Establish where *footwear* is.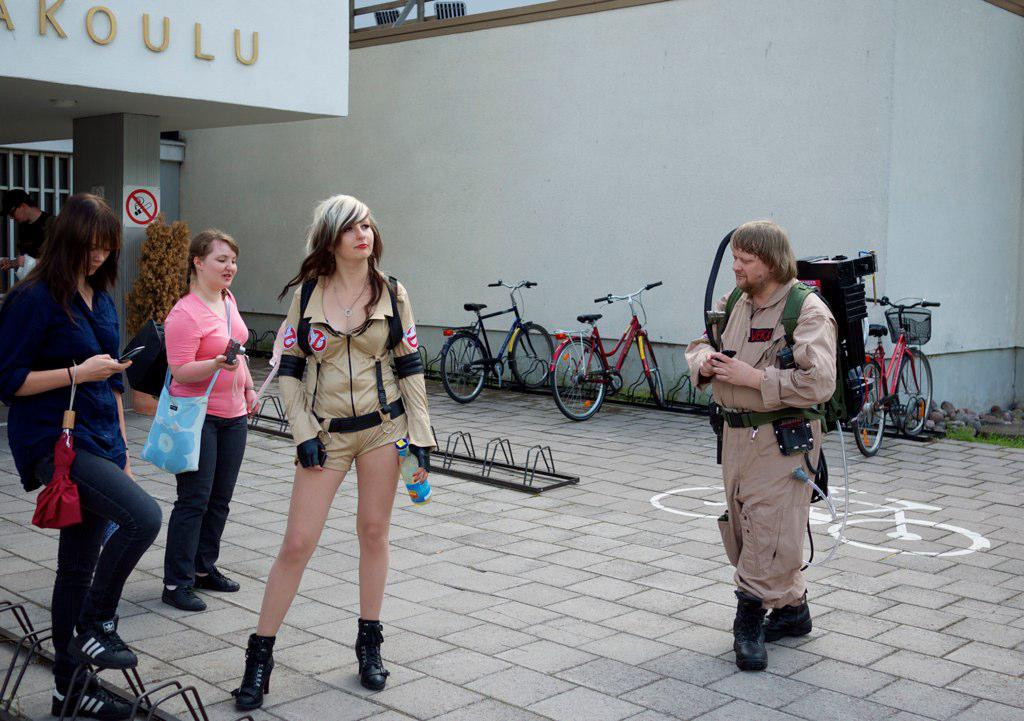
Established at 195 563 241 590.
